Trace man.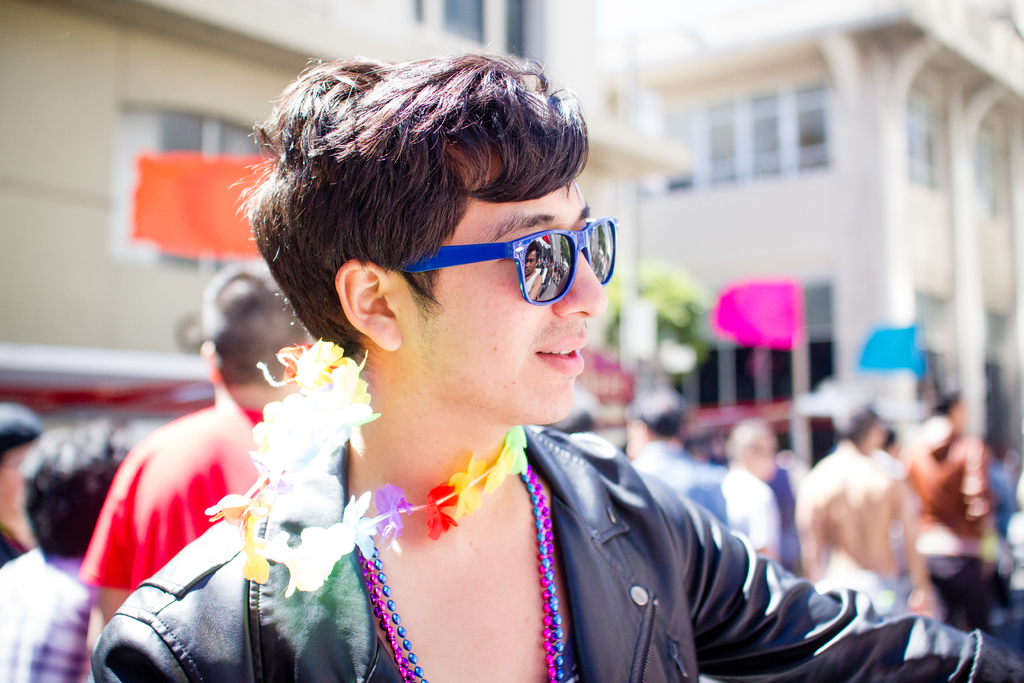
Traced to 115,76,904,682.
